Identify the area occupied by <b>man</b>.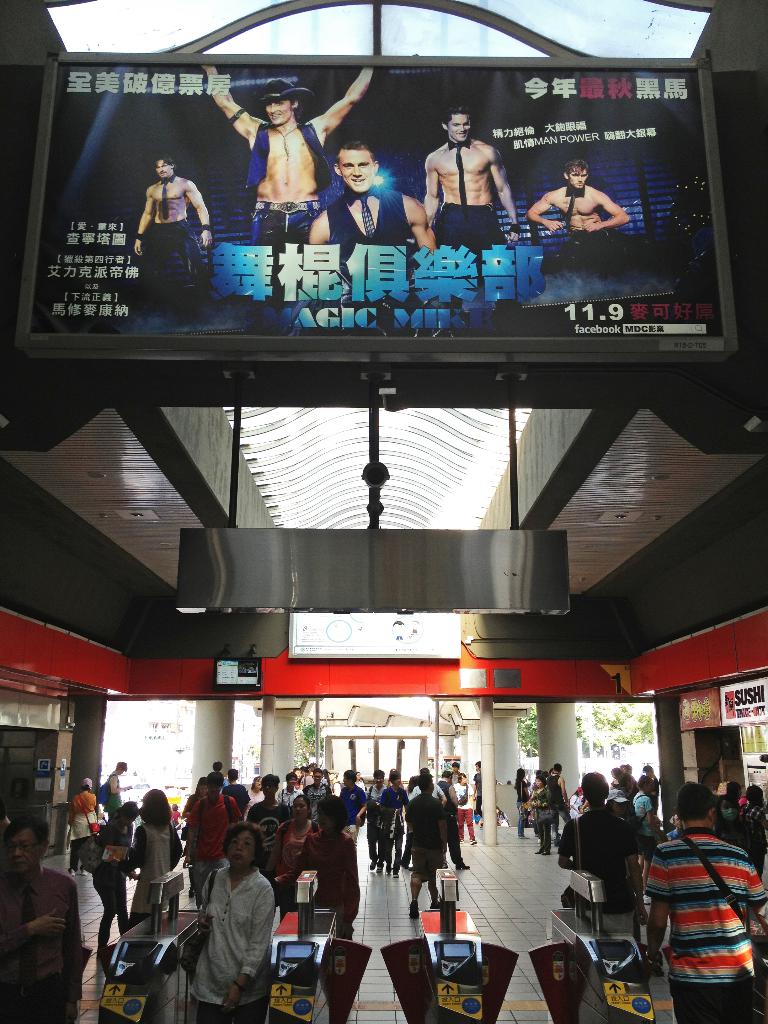
Area: 406, 772, 450, 919.
